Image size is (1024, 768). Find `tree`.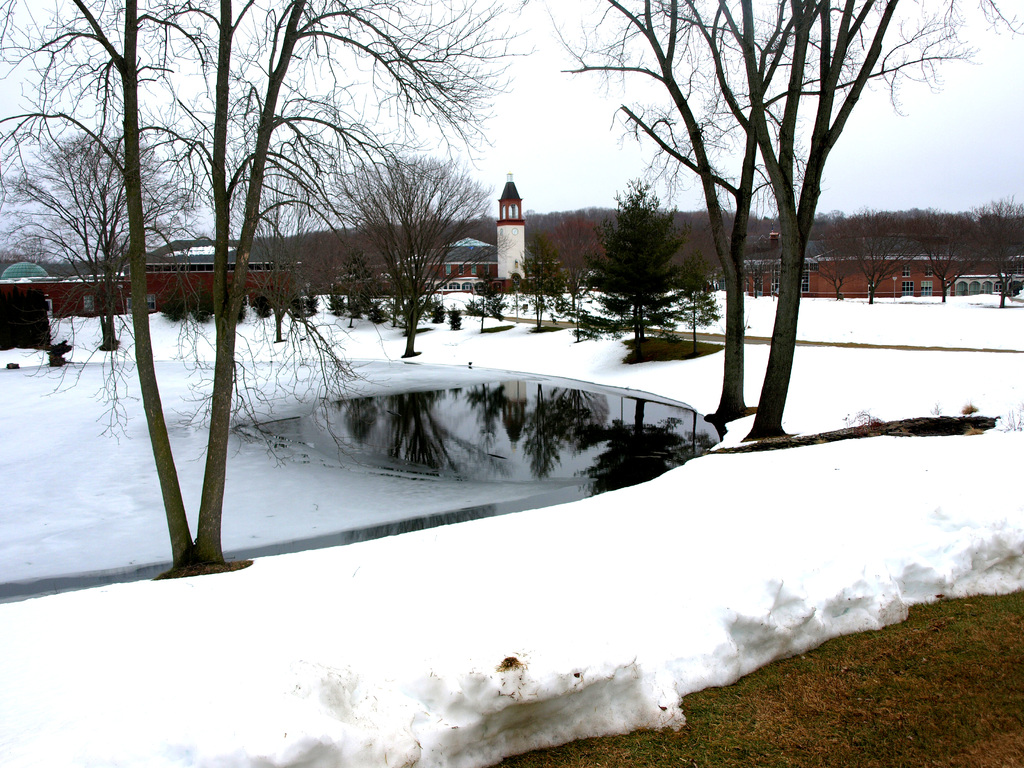
x1=723 y1=0 x2=1023 y2=438.
